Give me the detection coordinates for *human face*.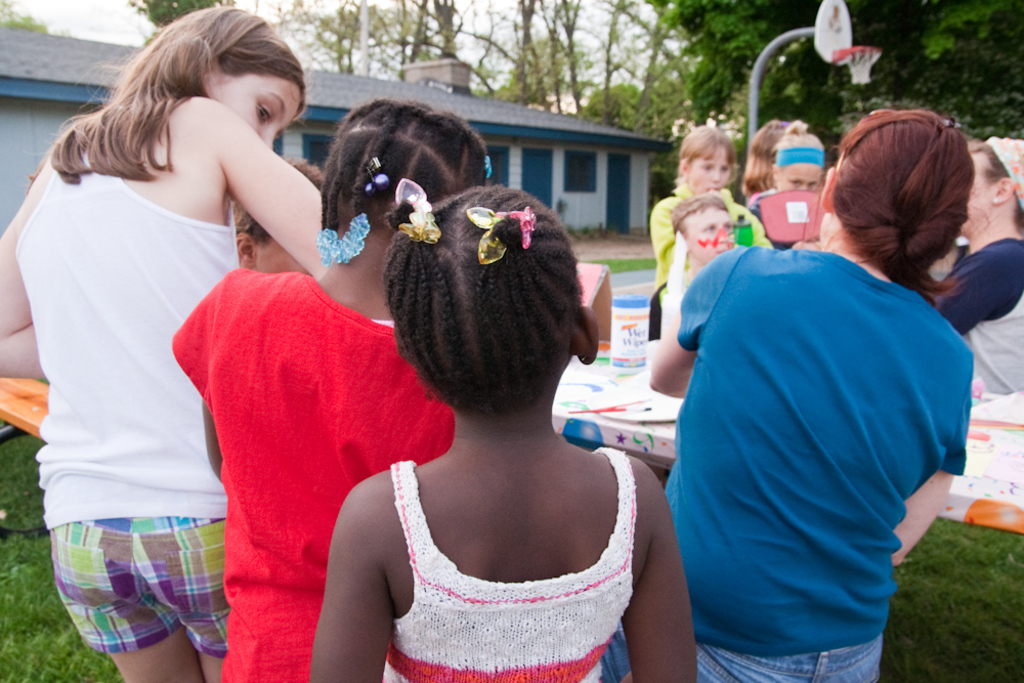
left=677, top=143, right=733, bottom=197.
